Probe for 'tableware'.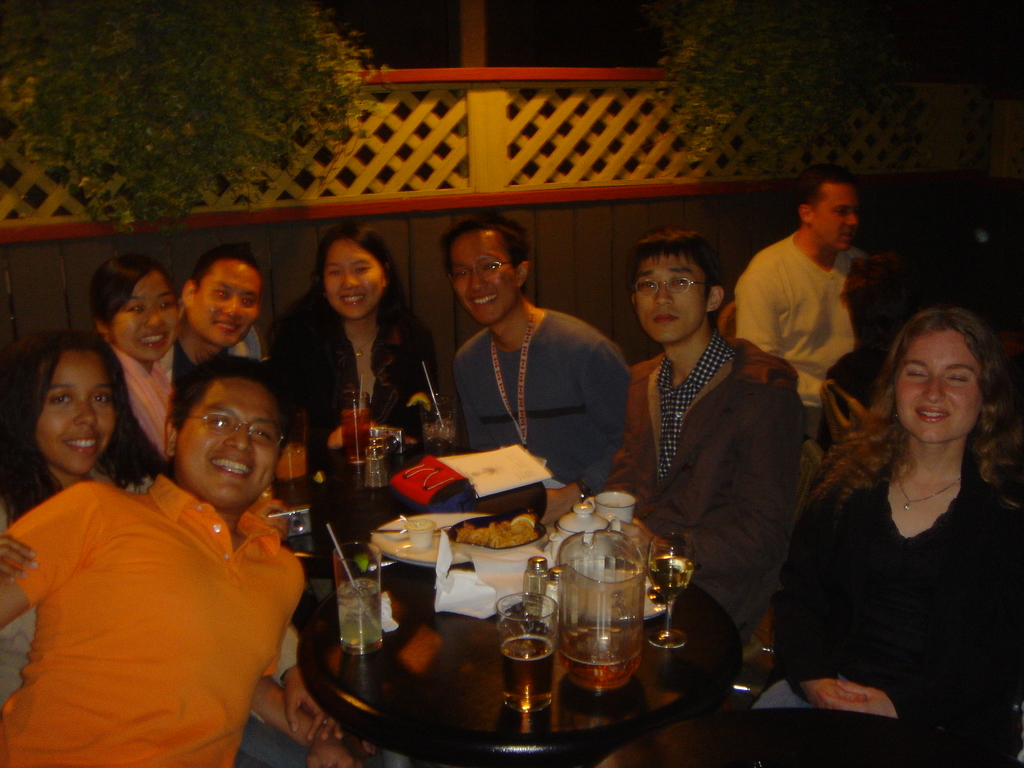
Probe result: detection(556, 506, 624, 558).
